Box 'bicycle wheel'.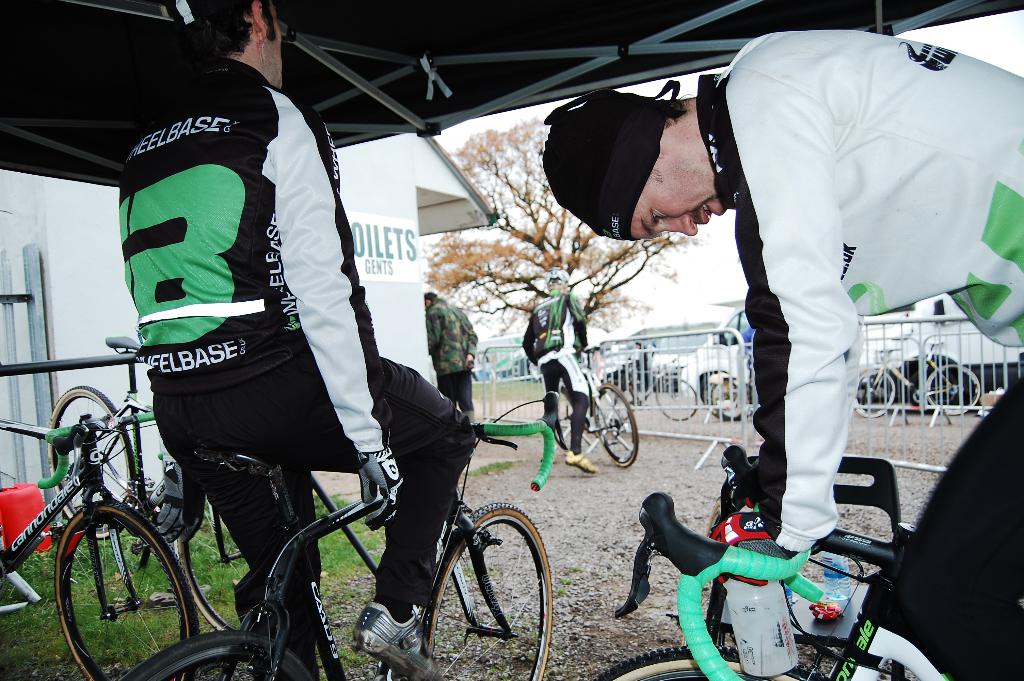
595/389/642/472.
